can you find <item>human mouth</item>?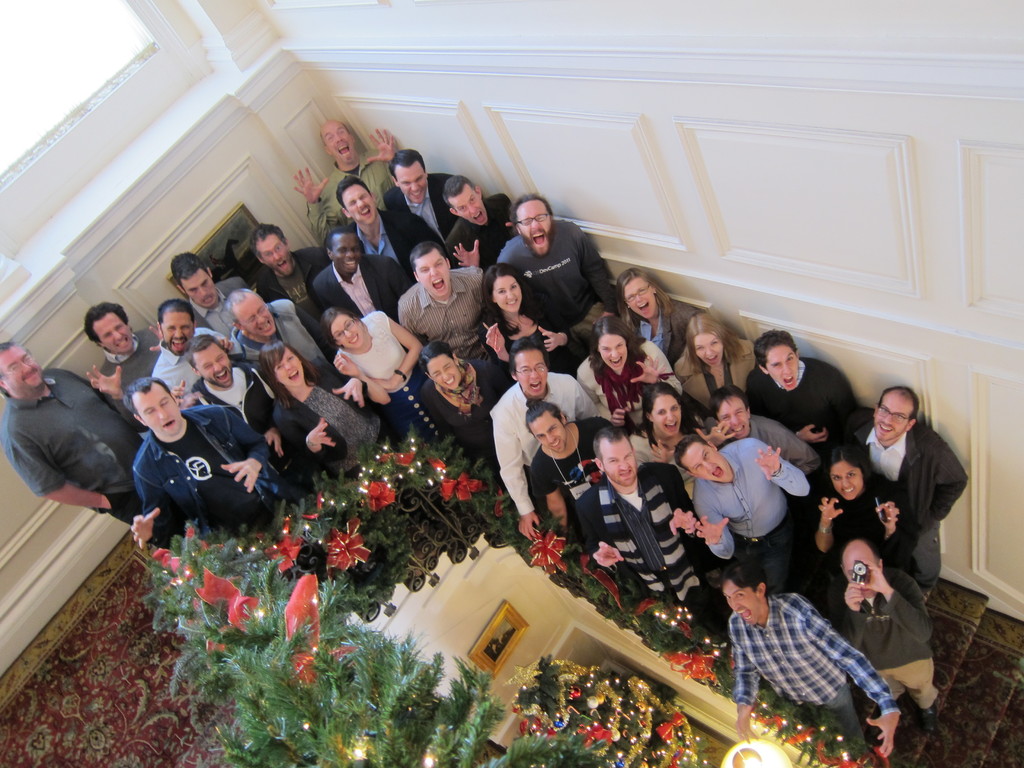
Yes, bounding box: x1=159, y1=420, x2=175, y2=439.
